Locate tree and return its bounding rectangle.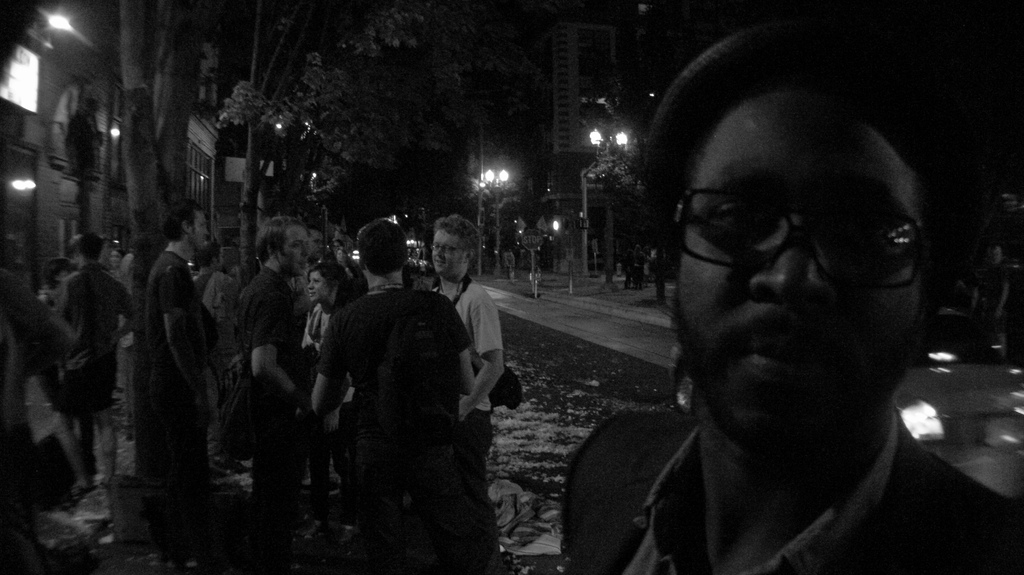
select_region(581, 97, 668, 306).
